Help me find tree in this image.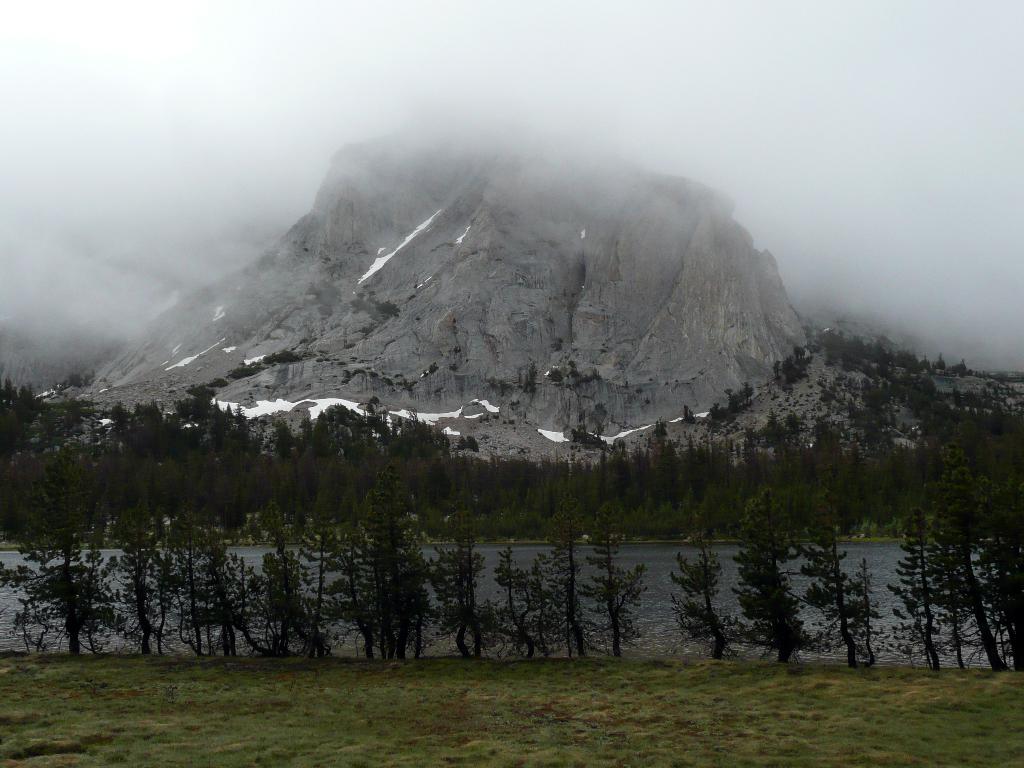
Found it: left=3, top=447, right=134, bottom=656.
